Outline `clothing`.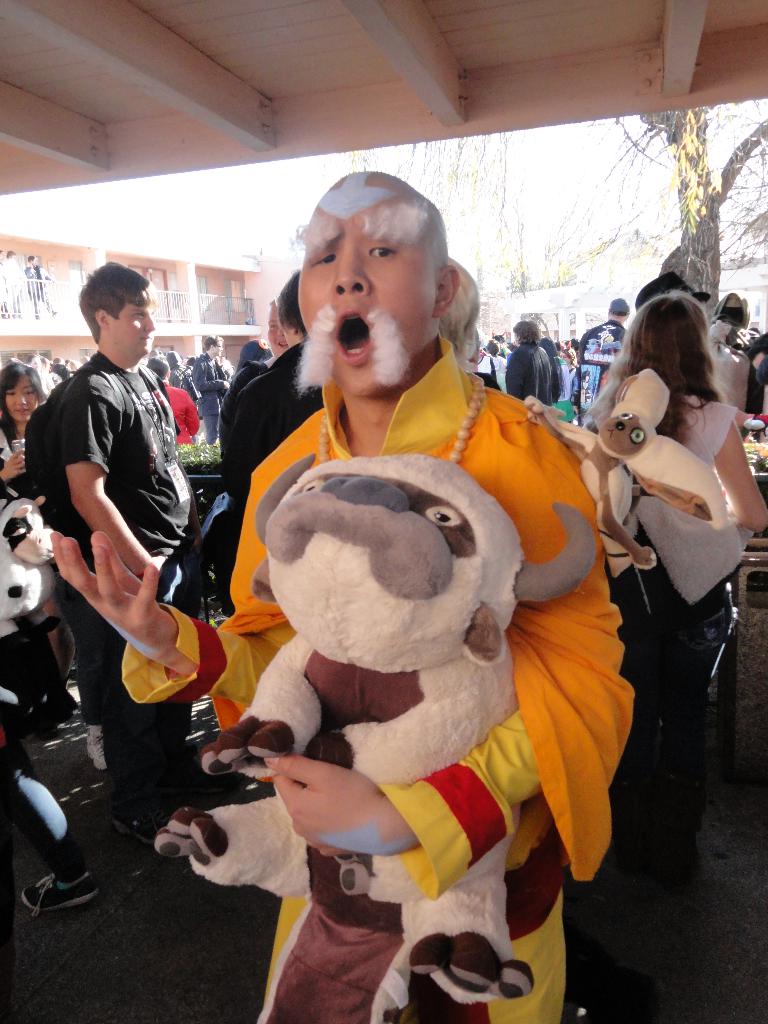
Outline: (188, 359, 225, 449).
